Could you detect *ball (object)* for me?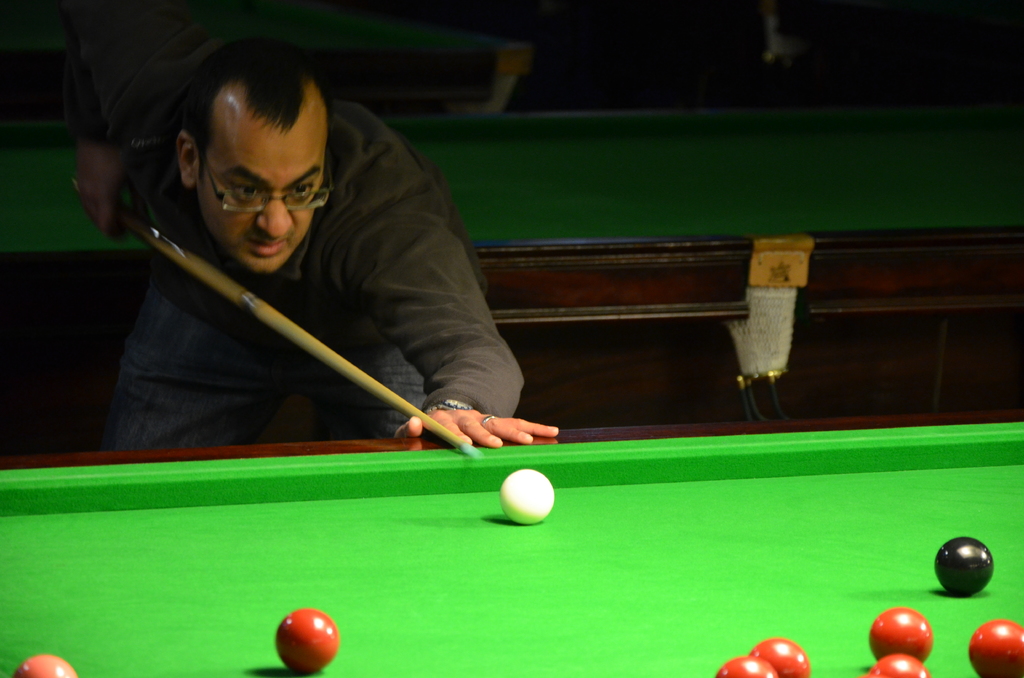
Detection result: box=[717, 659, 782, 677].
